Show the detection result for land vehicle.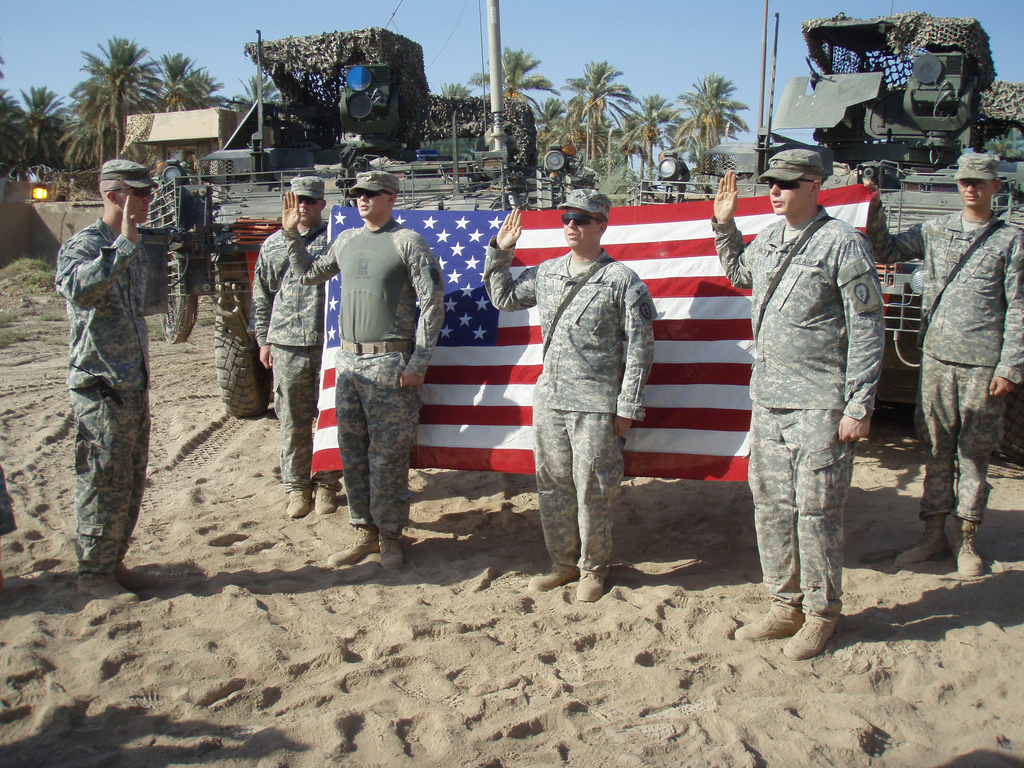
bbox=(634, 12, 1023, 439).
